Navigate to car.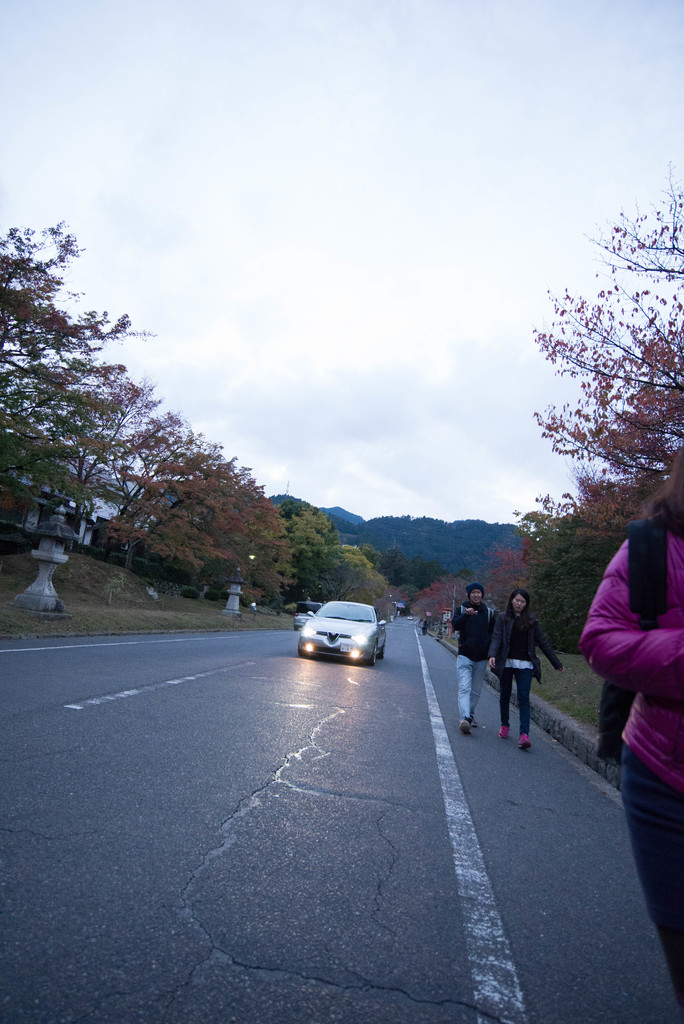
Navigation target: Rect(299, 598, 393, 668).
